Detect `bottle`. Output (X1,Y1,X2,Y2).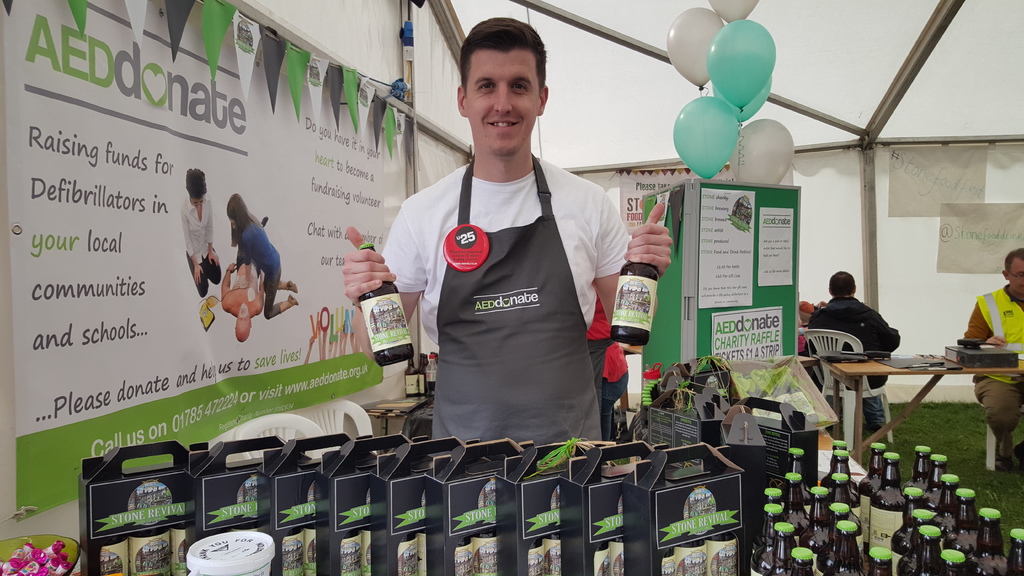
(945,484,982,561).
